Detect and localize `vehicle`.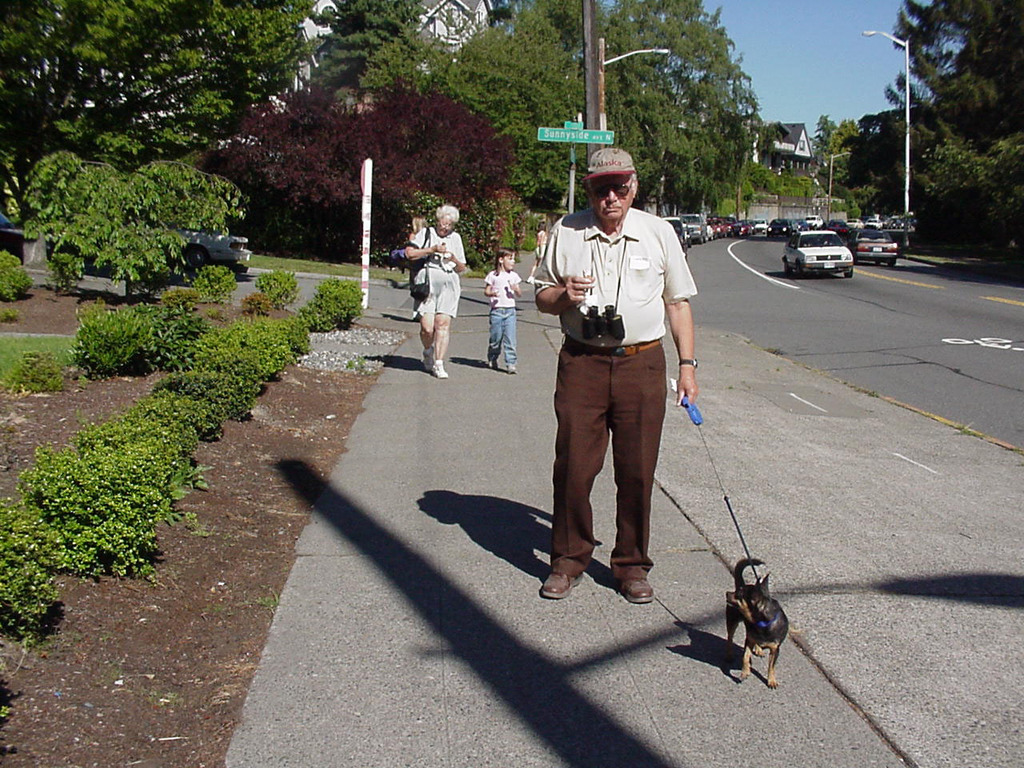
Localized at <region>774, 218, 816, 238</region>.
